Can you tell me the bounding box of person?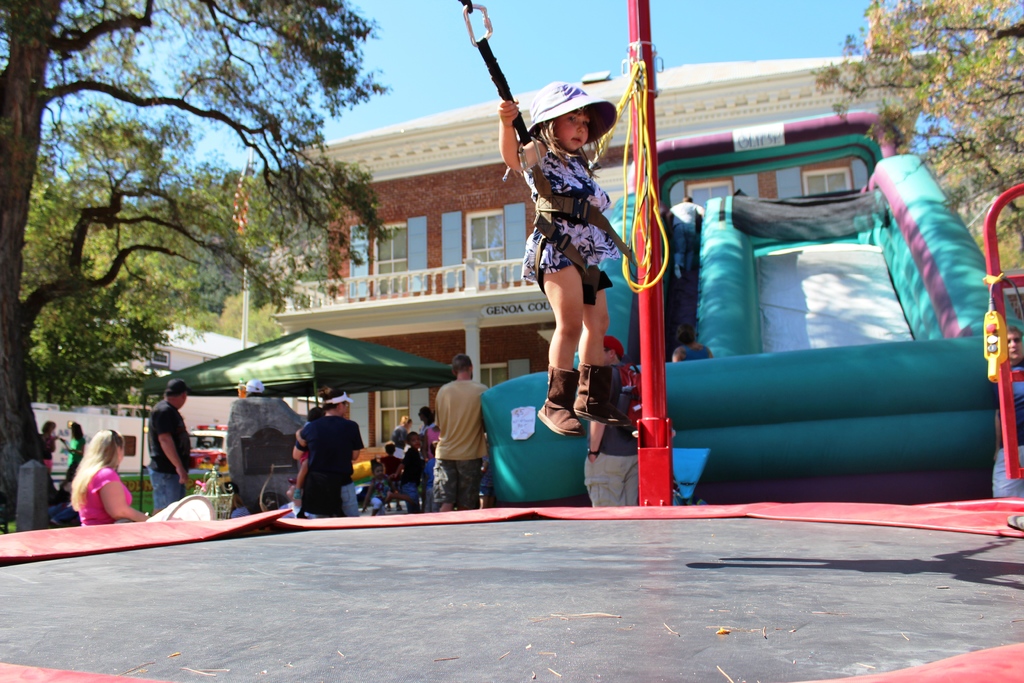
detection(42, 417, 58, 473).
